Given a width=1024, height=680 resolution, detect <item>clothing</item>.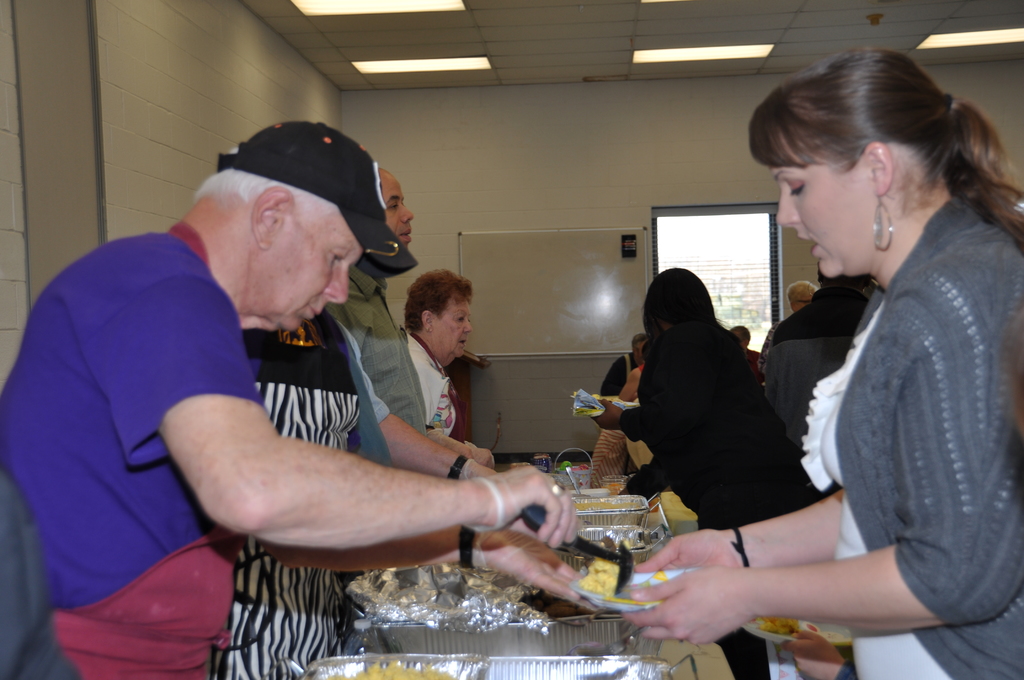
locate(0, 223, 264, 679).
